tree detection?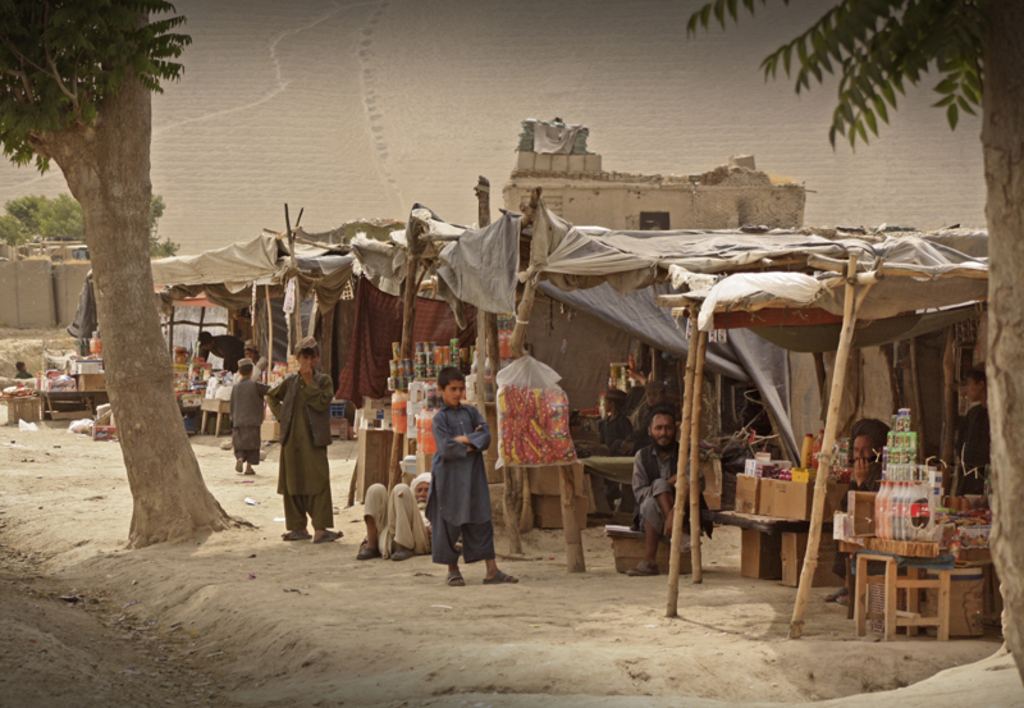
<box>680,0,1023,695</box>
